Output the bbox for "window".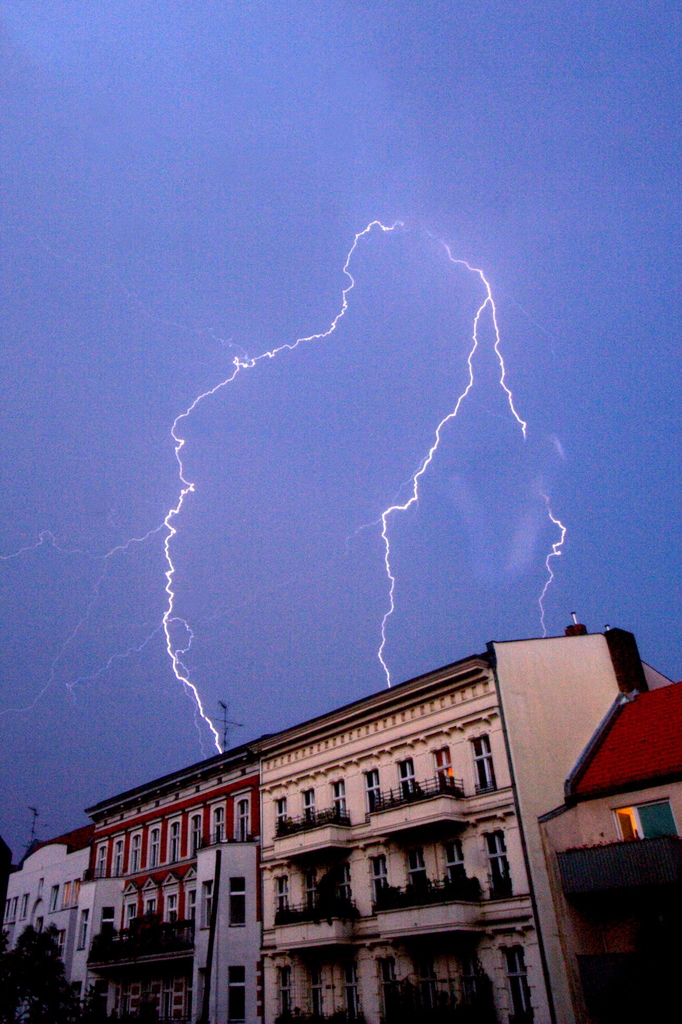
box=[96, 844, 108, 879].
